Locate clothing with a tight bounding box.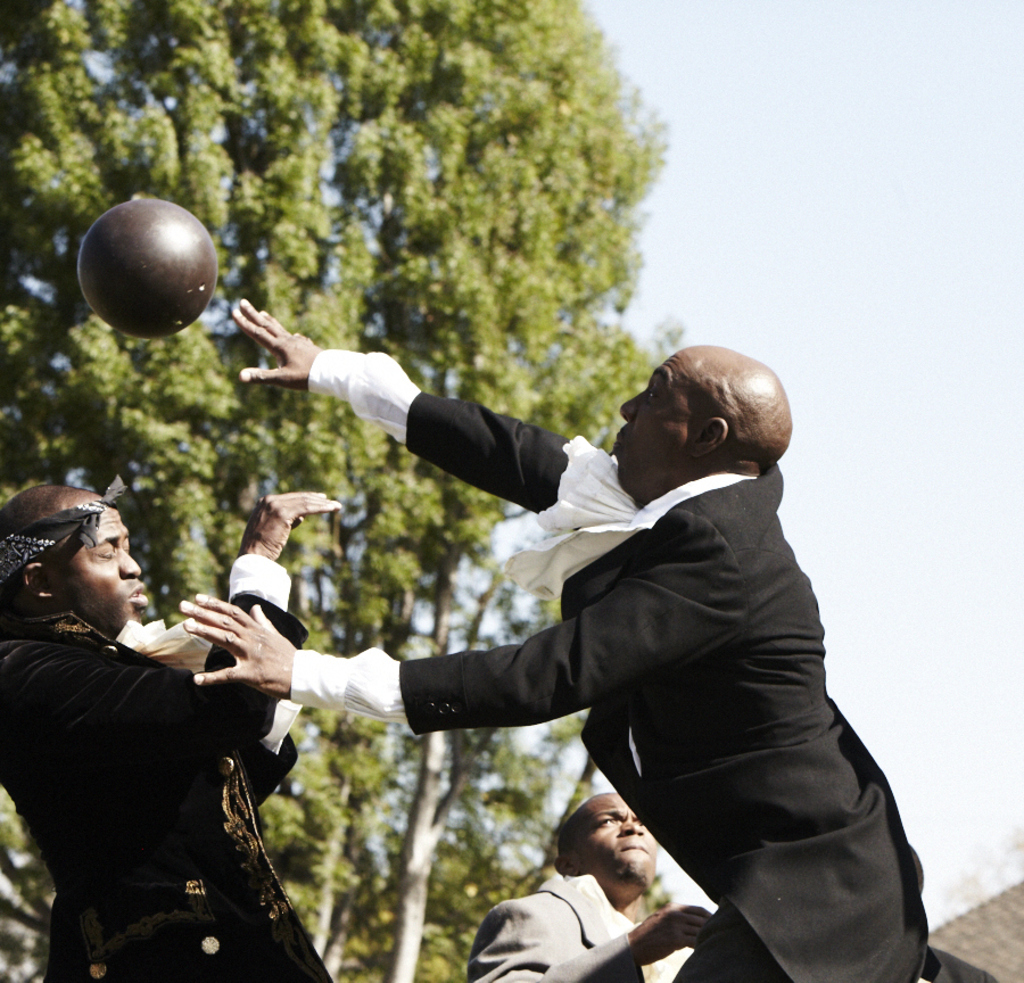
<region>286, 347, 988, 982</region>.
